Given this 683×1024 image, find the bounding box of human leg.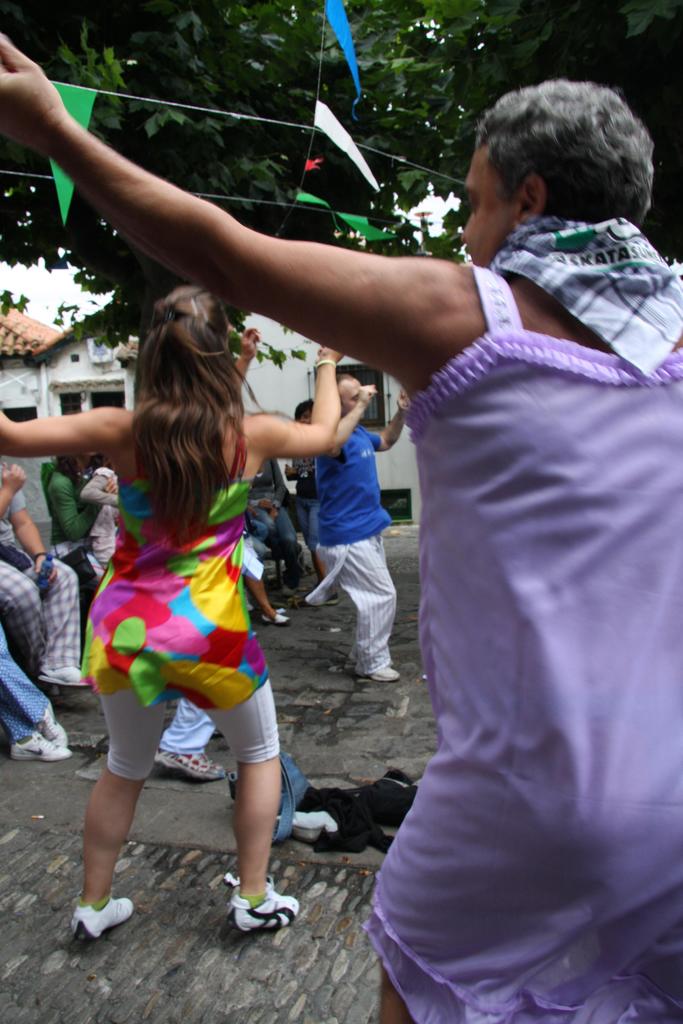
x1=0 y1=700 x2=69 y2=762.
